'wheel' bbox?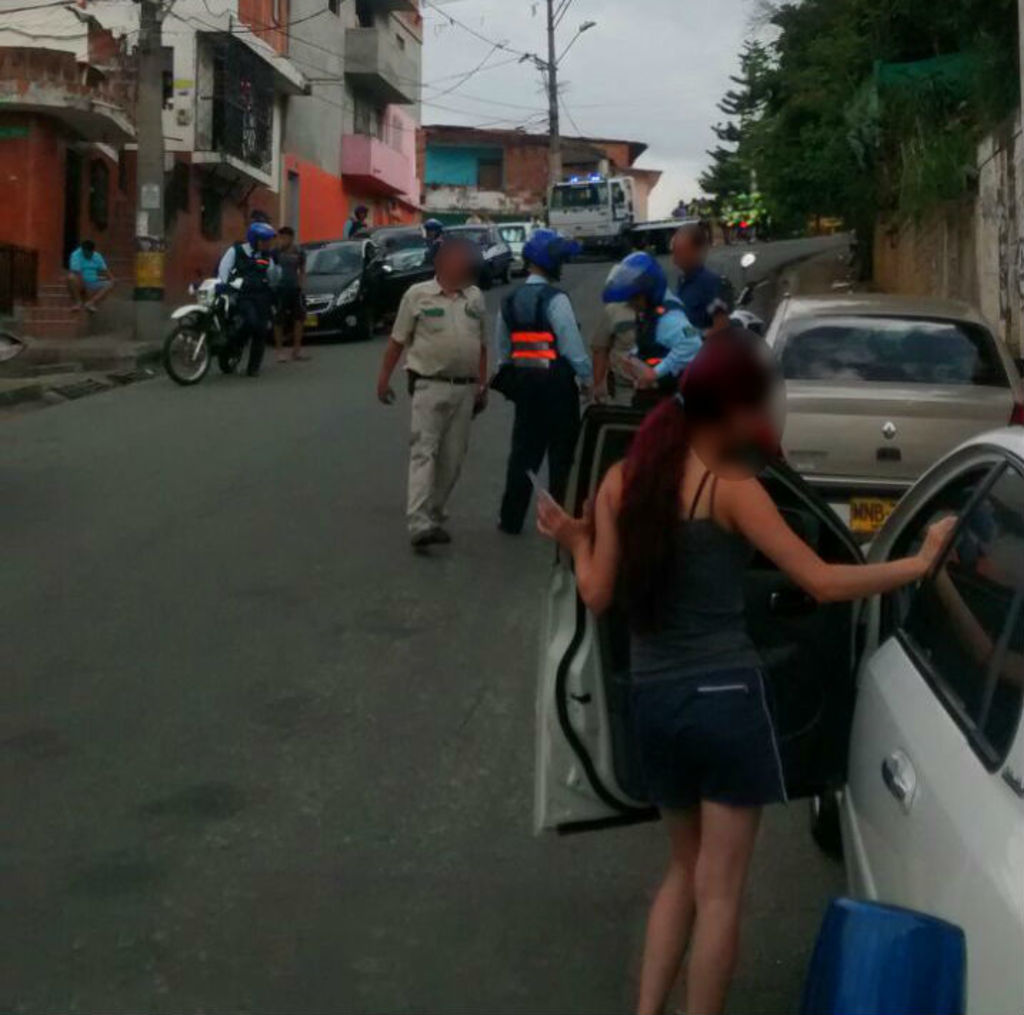
region(211, 323, 246, 371)
